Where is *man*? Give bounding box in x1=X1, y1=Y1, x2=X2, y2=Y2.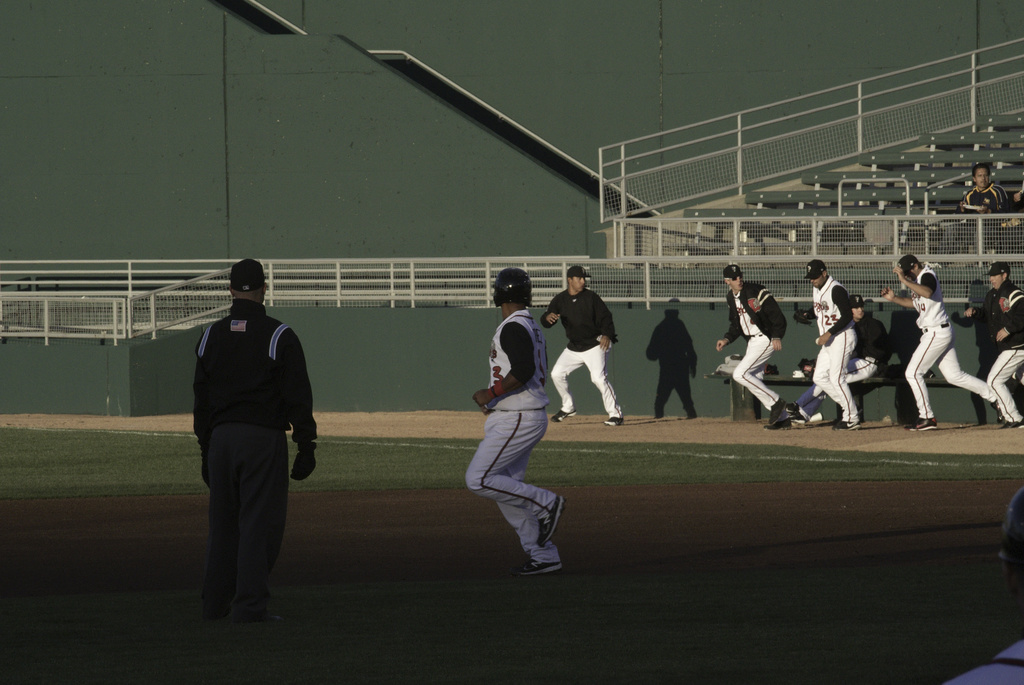
x1=804, y1=259, x2=870, y2=437.
